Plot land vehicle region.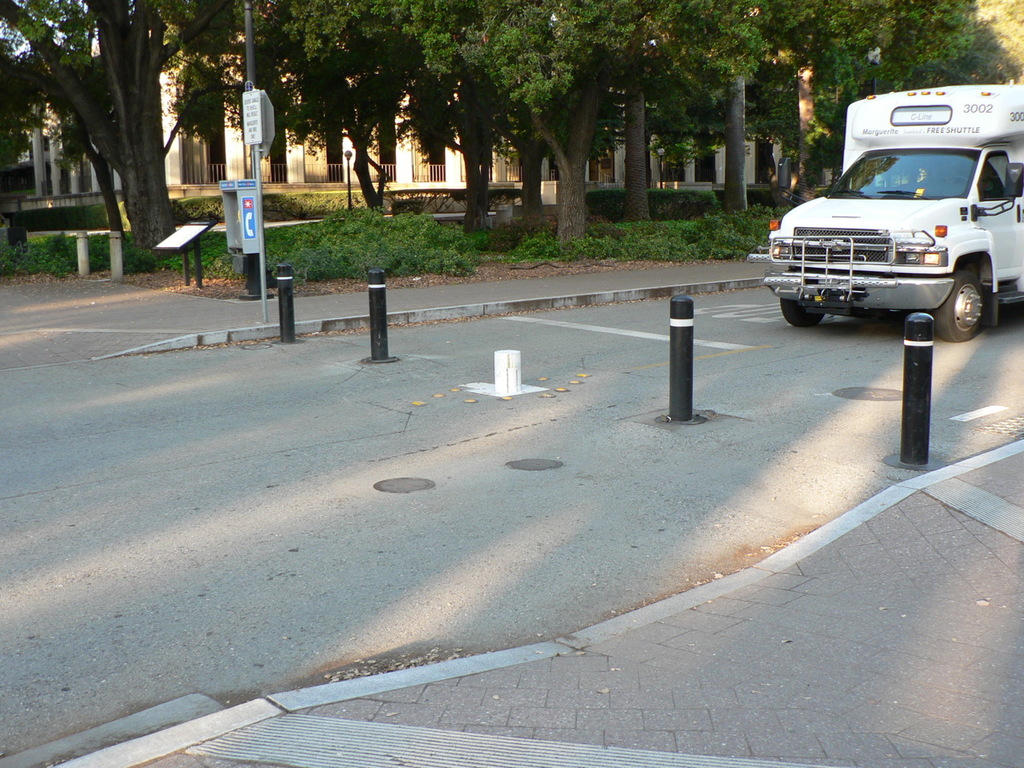
Plotted at box(785, 92, 1023, 323).
